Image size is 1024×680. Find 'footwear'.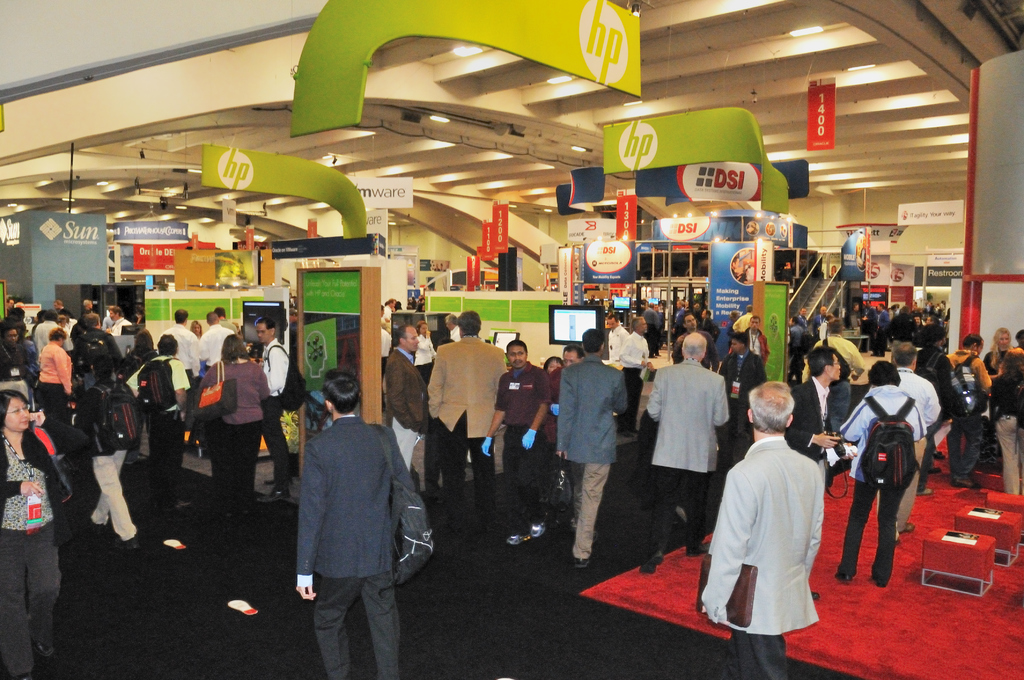
(872,577,884,588).
